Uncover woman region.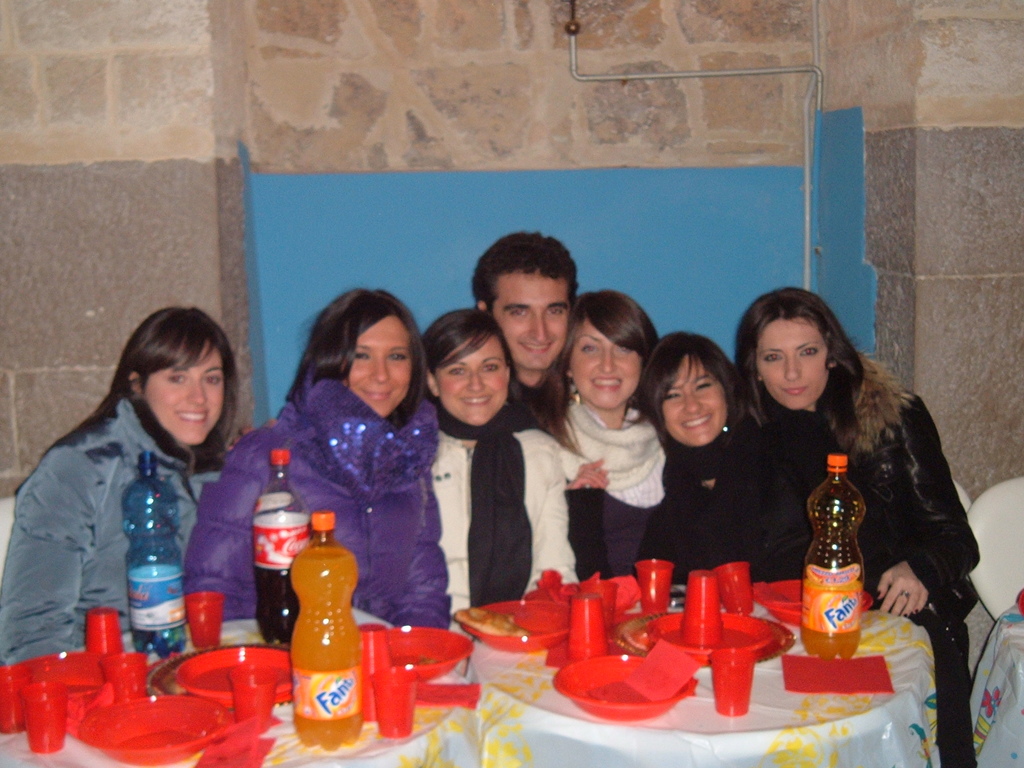
Uncovered: x1=182 y1=286 x2=451 y2=648.
